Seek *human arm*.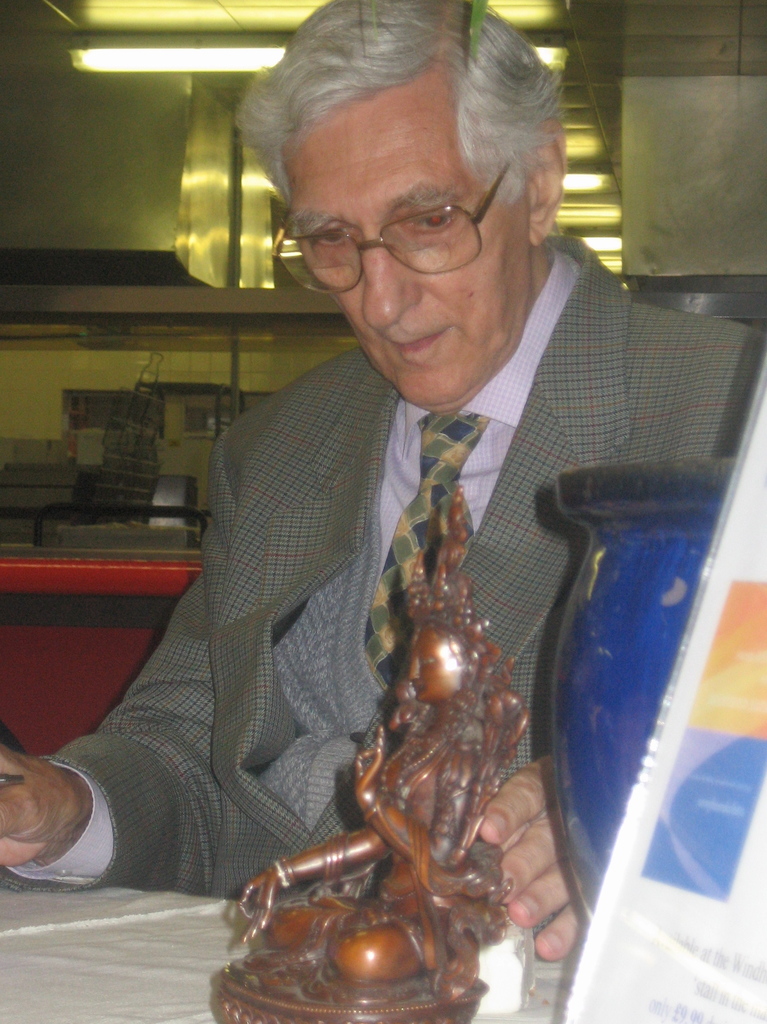
[left=453, top=312, right=766, bottom=977].
